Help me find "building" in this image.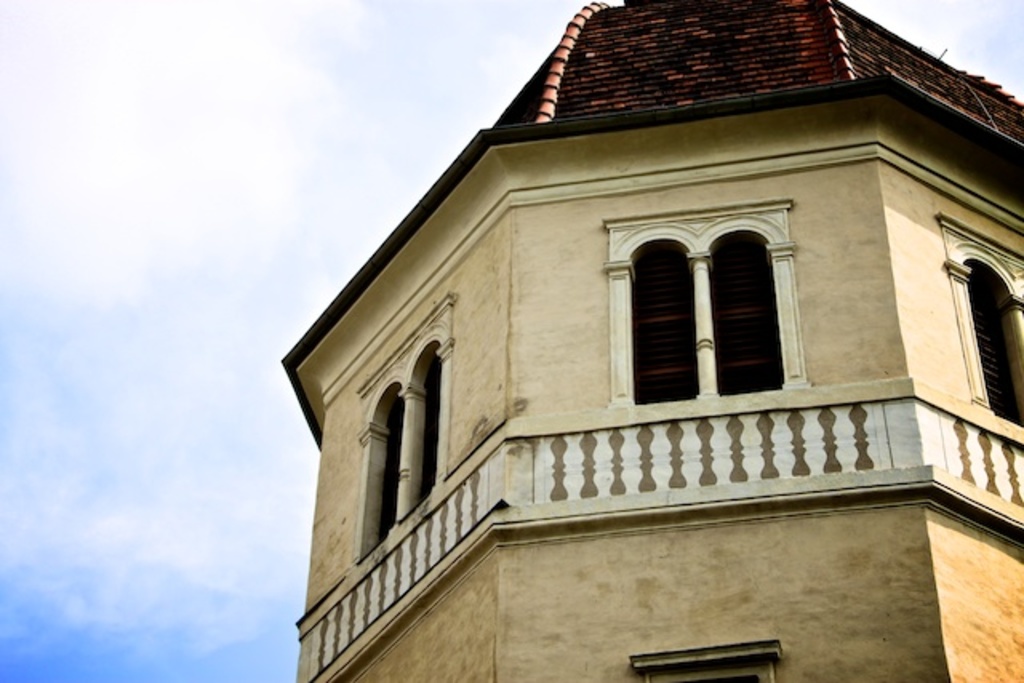
Found it: box(283, 0, 1022, 681).
